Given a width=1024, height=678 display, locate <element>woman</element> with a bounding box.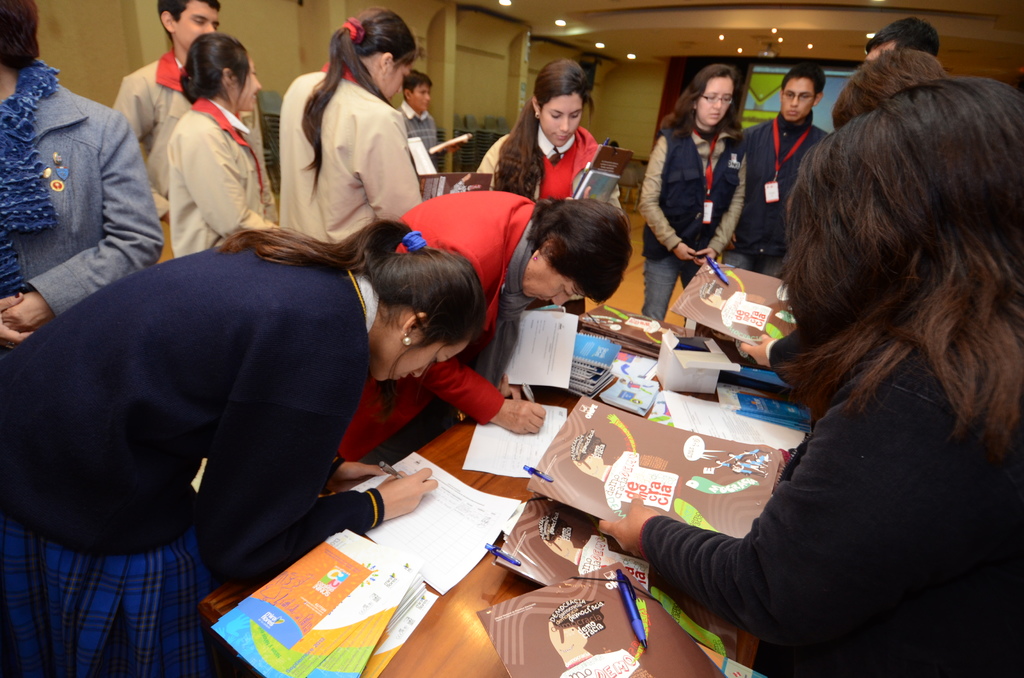
Located: Rect(470, 57, 625, 342).
